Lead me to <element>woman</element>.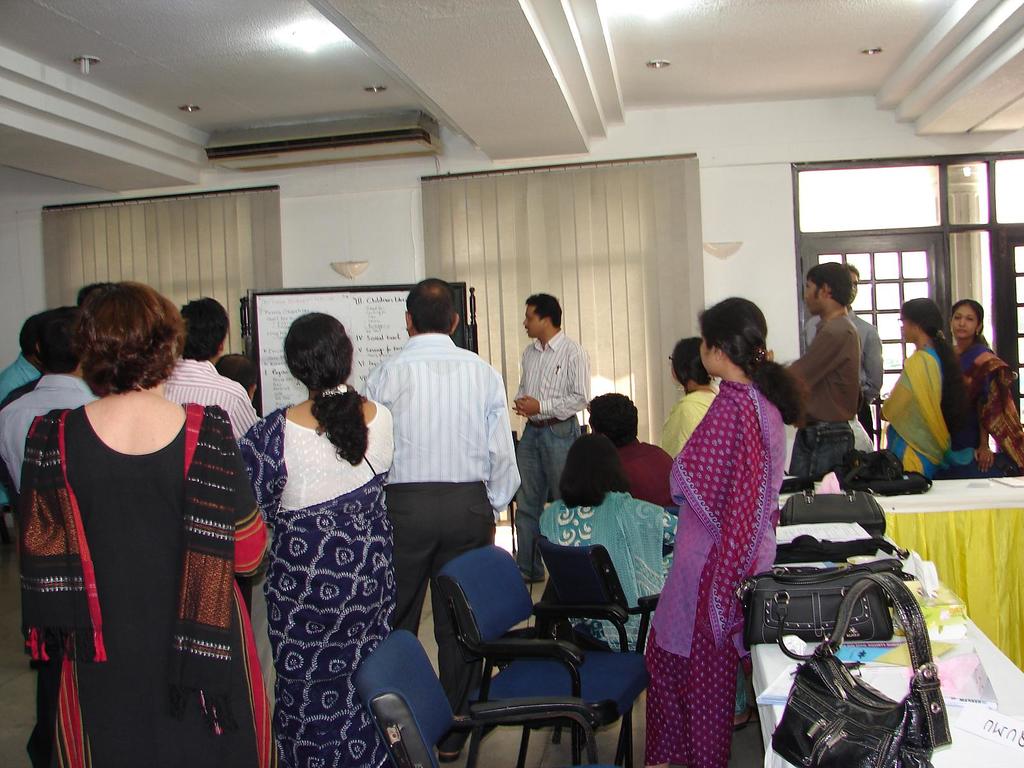
Lead to left=945, top=294, right=1023, bottom=481.
